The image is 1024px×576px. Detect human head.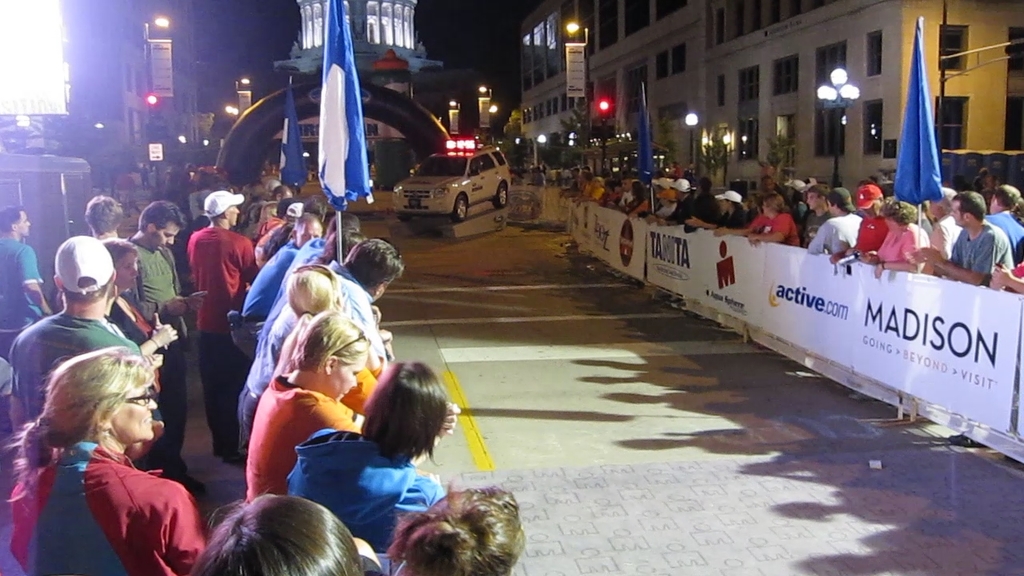
Detection: [950, 190, 986, 226].
